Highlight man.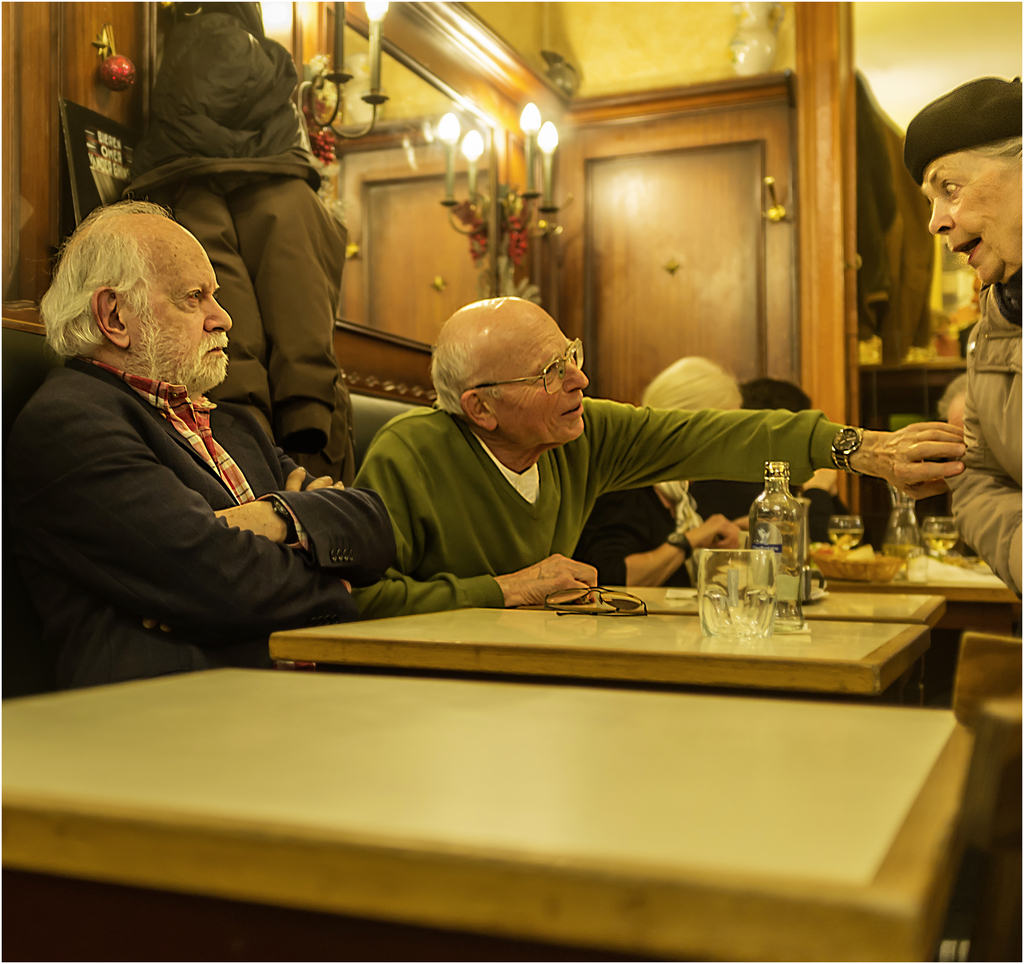
Highlighted region: rect(912, 77, 1023, 601).
